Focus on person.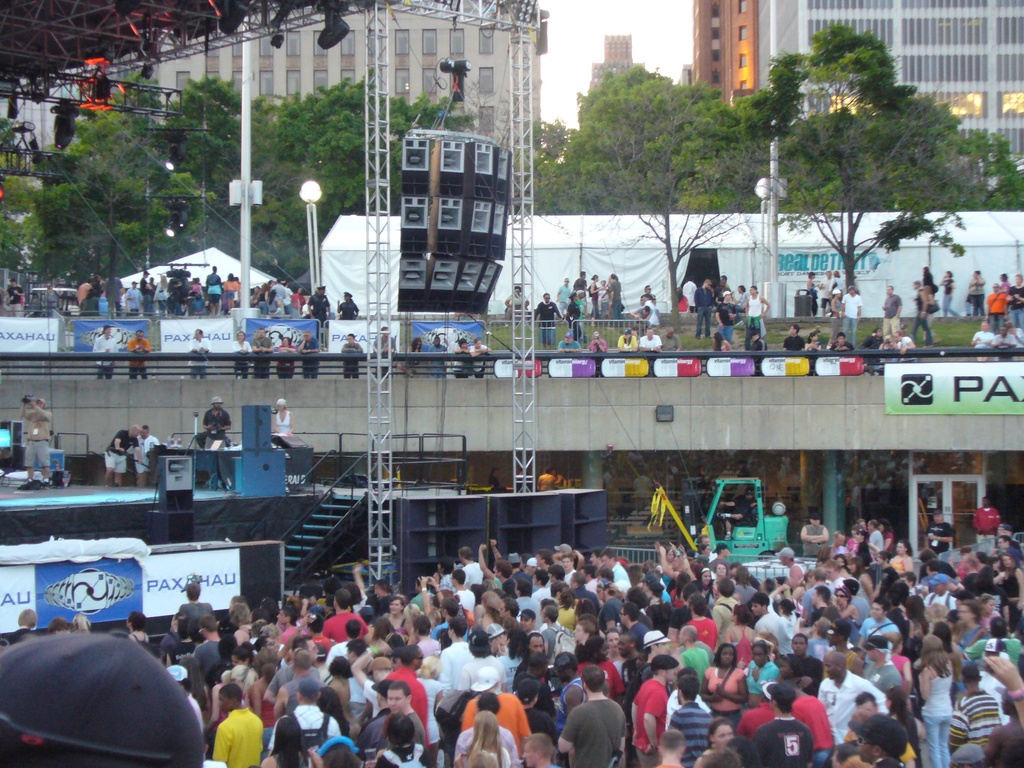
Focused at {"left": 802, "top": 268, "right": 817, "bottom": 297}.
